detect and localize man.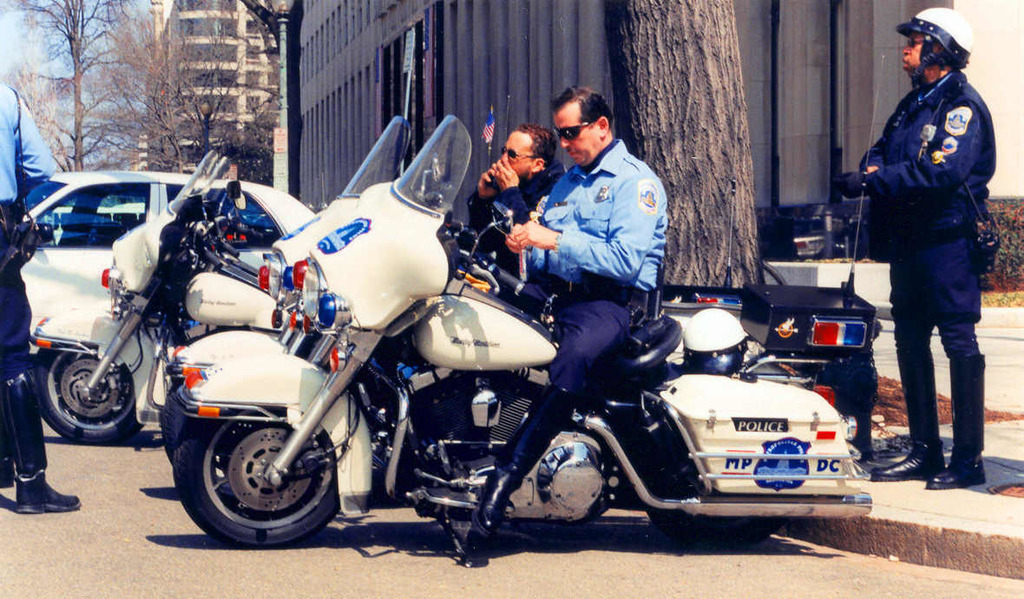
Localized at bbox(477, 76, 665, 565).
